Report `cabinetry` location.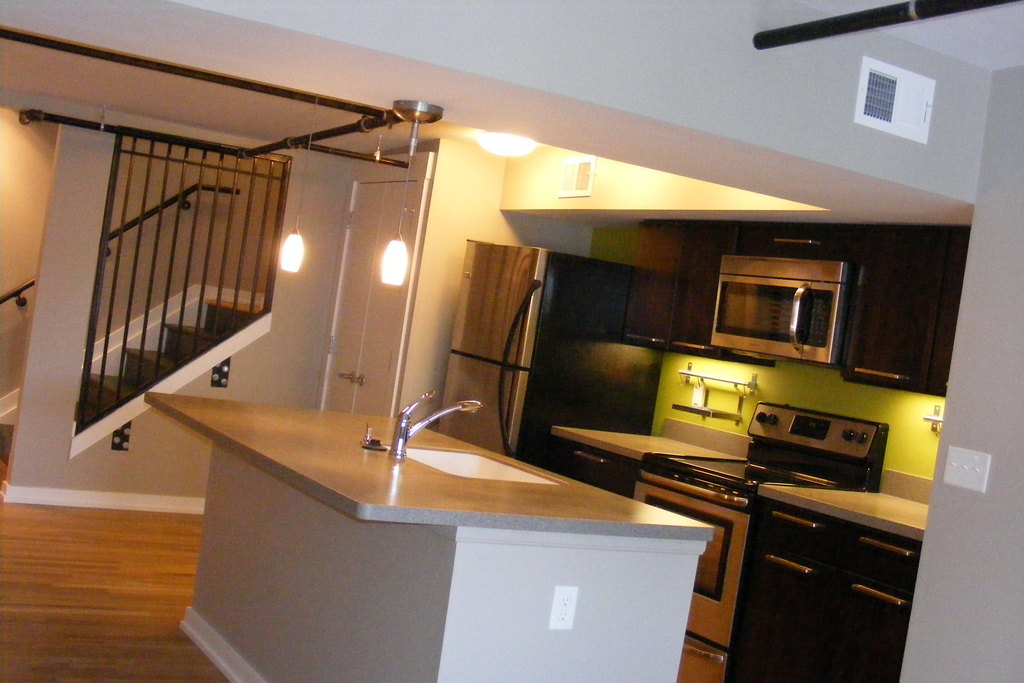
Report: {"left": 550, "top": 429, "right": 744, "bottom": 506}.
